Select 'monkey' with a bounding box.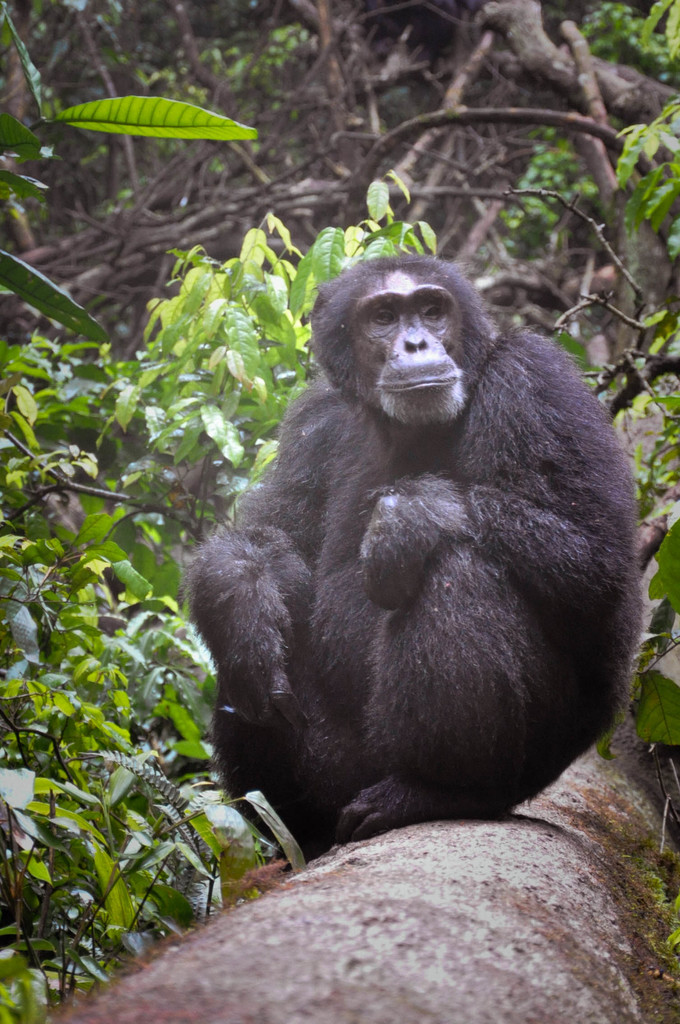
<region>188, 252, 640, 855</region>.
